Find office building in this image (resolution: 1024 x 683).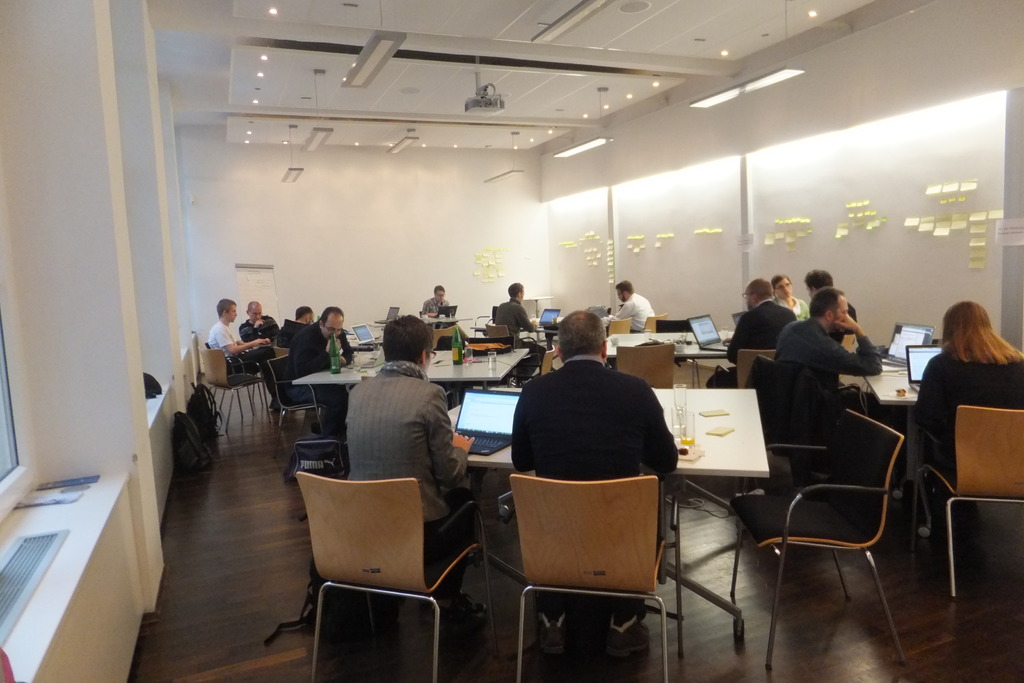
x1=0, y1=0, x2=1023, y2=682.
